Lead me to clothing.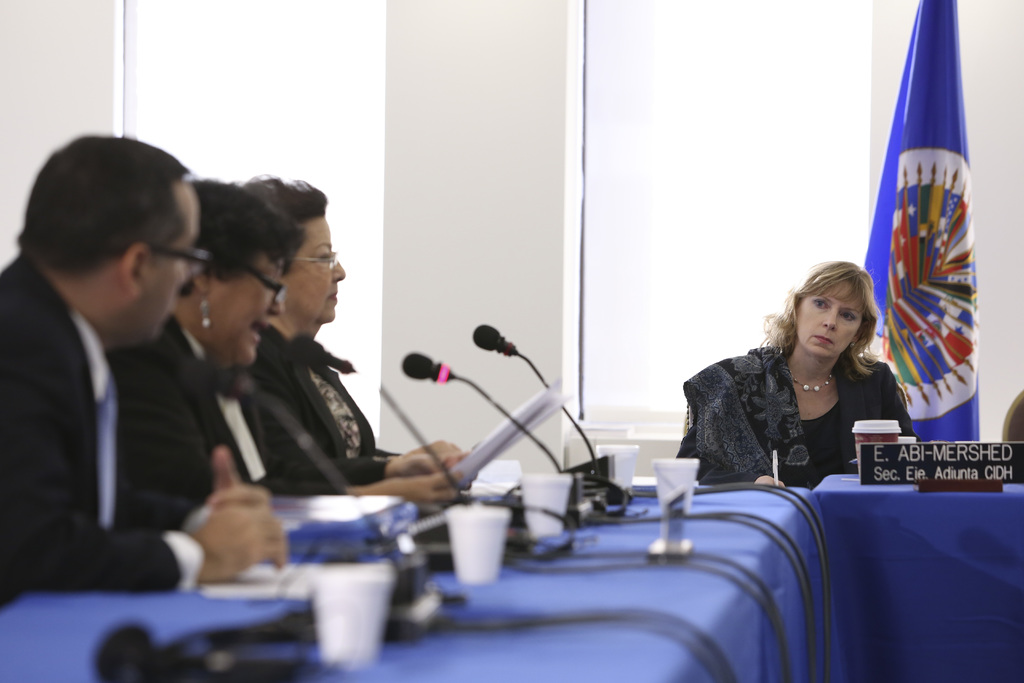
Lead to {"x1": 0, "y1": 252, "x2": 211, "y2": 591}.
